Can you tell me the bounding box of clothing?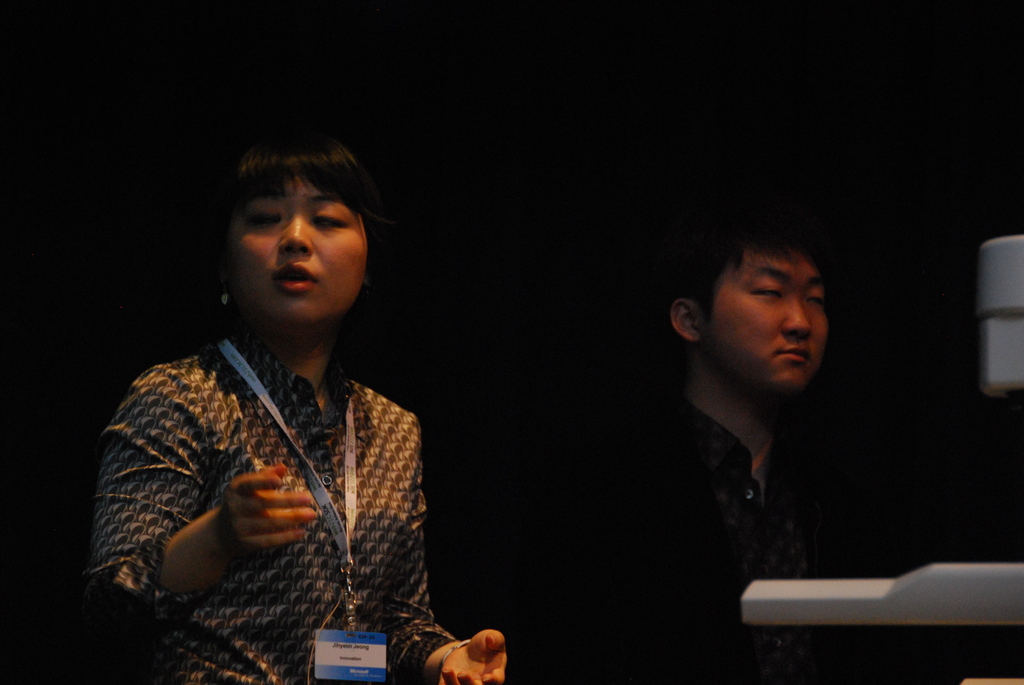
Rect(81, 324, 449, 684).
